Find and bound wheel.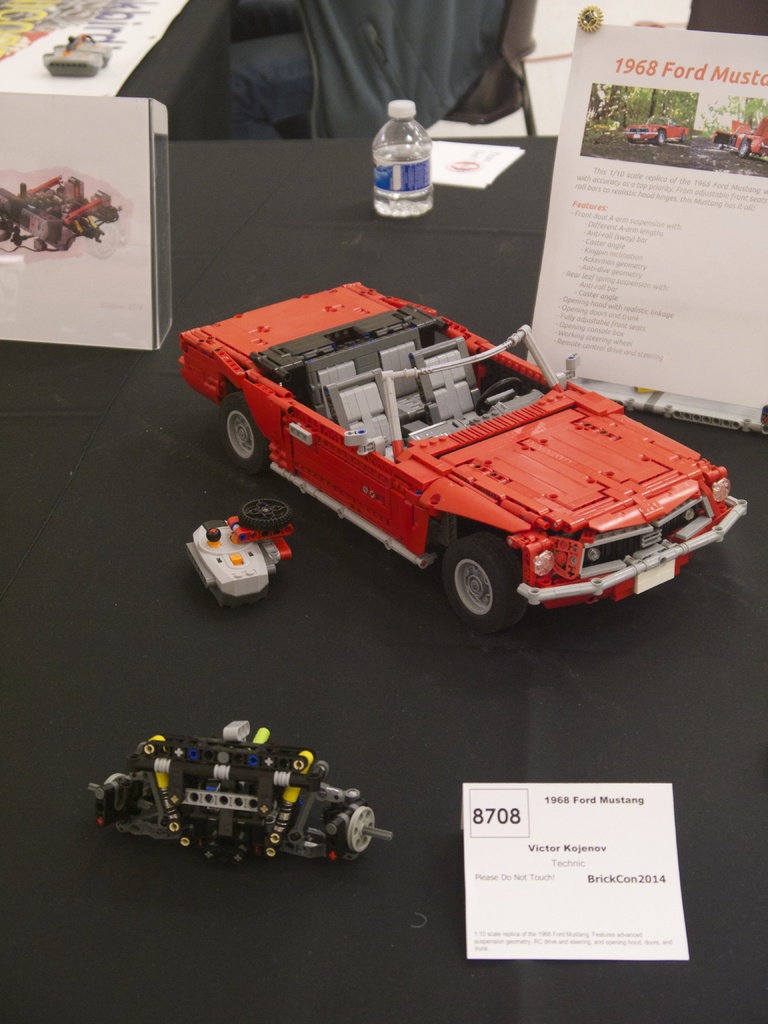
Bound: (237,497,291,532).
